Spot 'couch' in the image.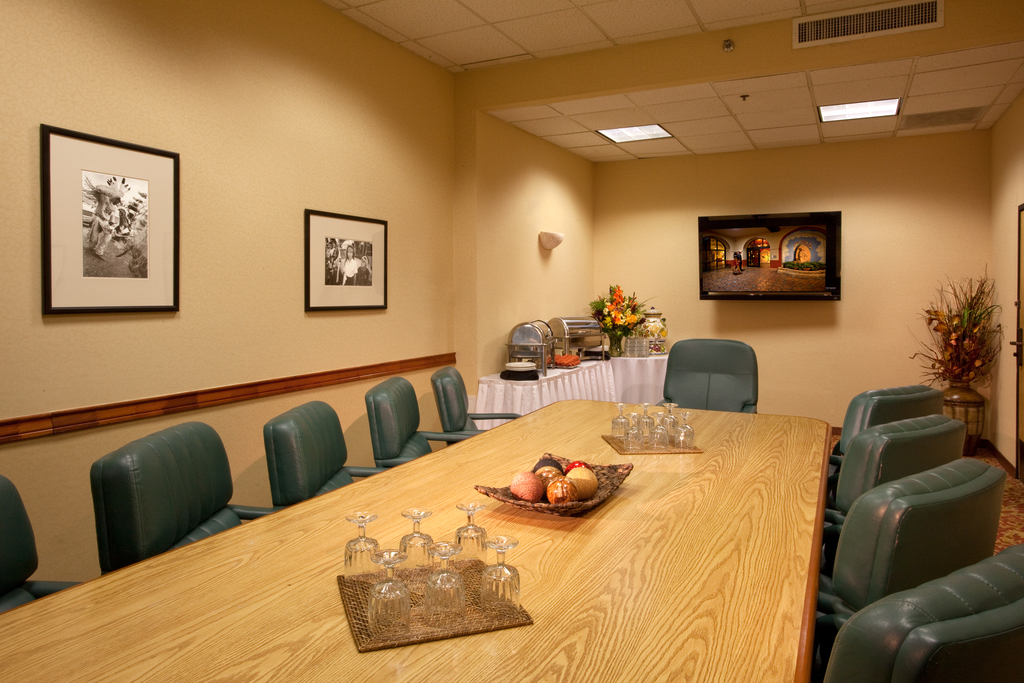
'couch' found at 0,473,82,618.
